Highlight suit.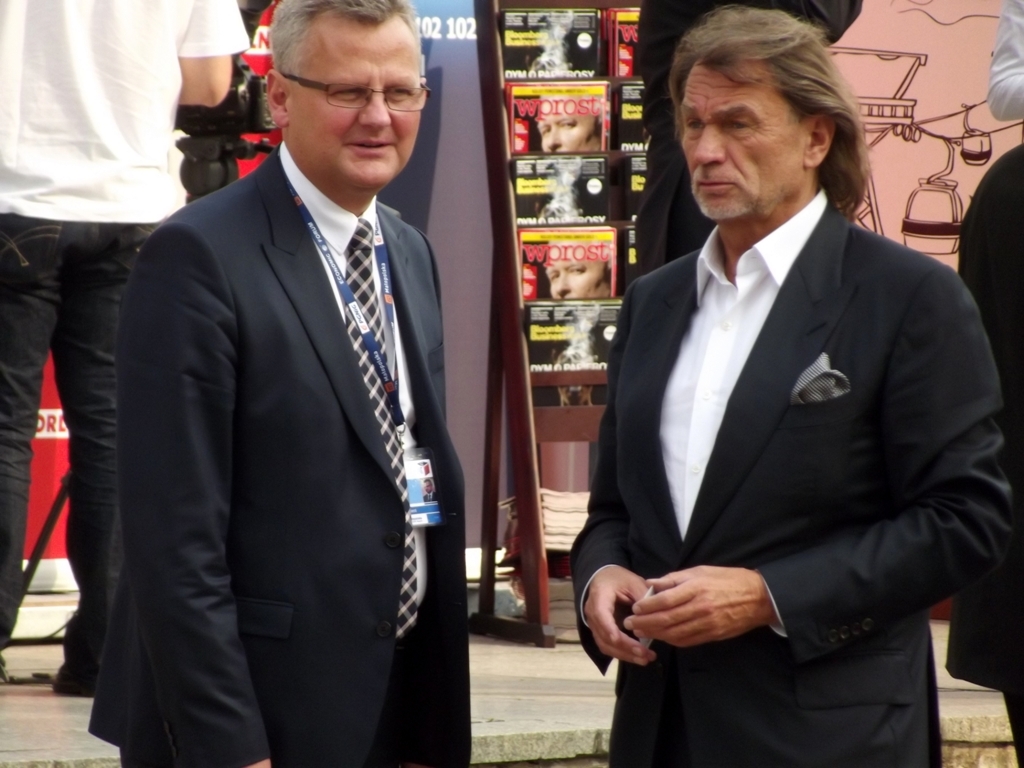
Highlighted region: select_region(571, 191, 1017, 767).
